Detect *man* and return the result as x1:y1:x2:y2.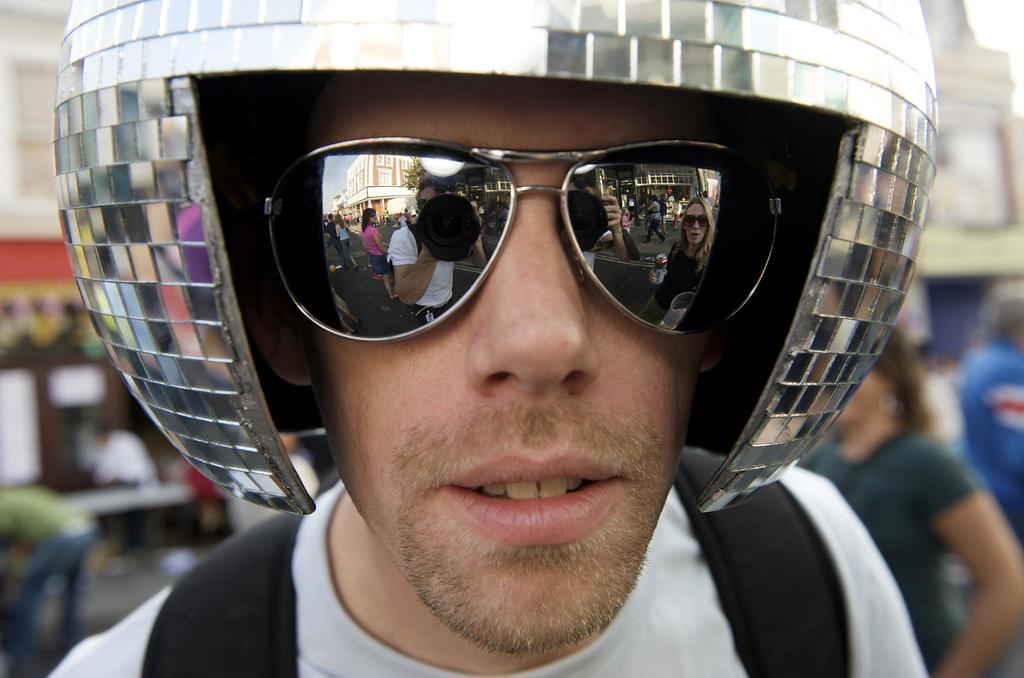
41:0:935:677.
